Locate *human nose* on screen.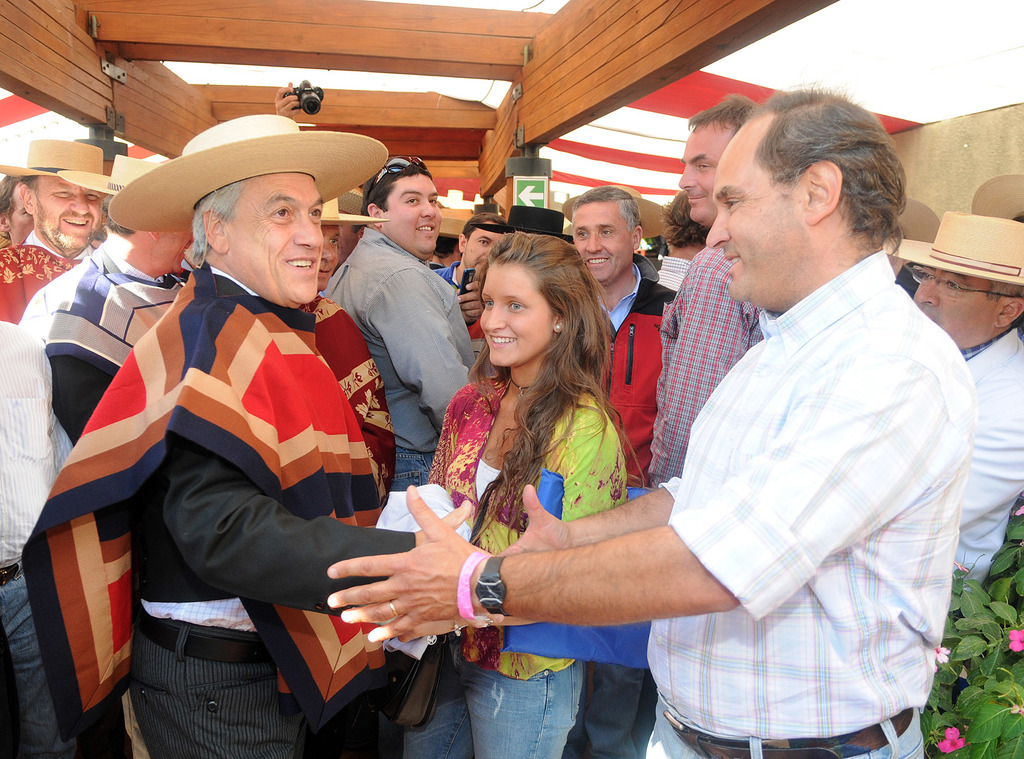
On screen at (484,306,506,334).
